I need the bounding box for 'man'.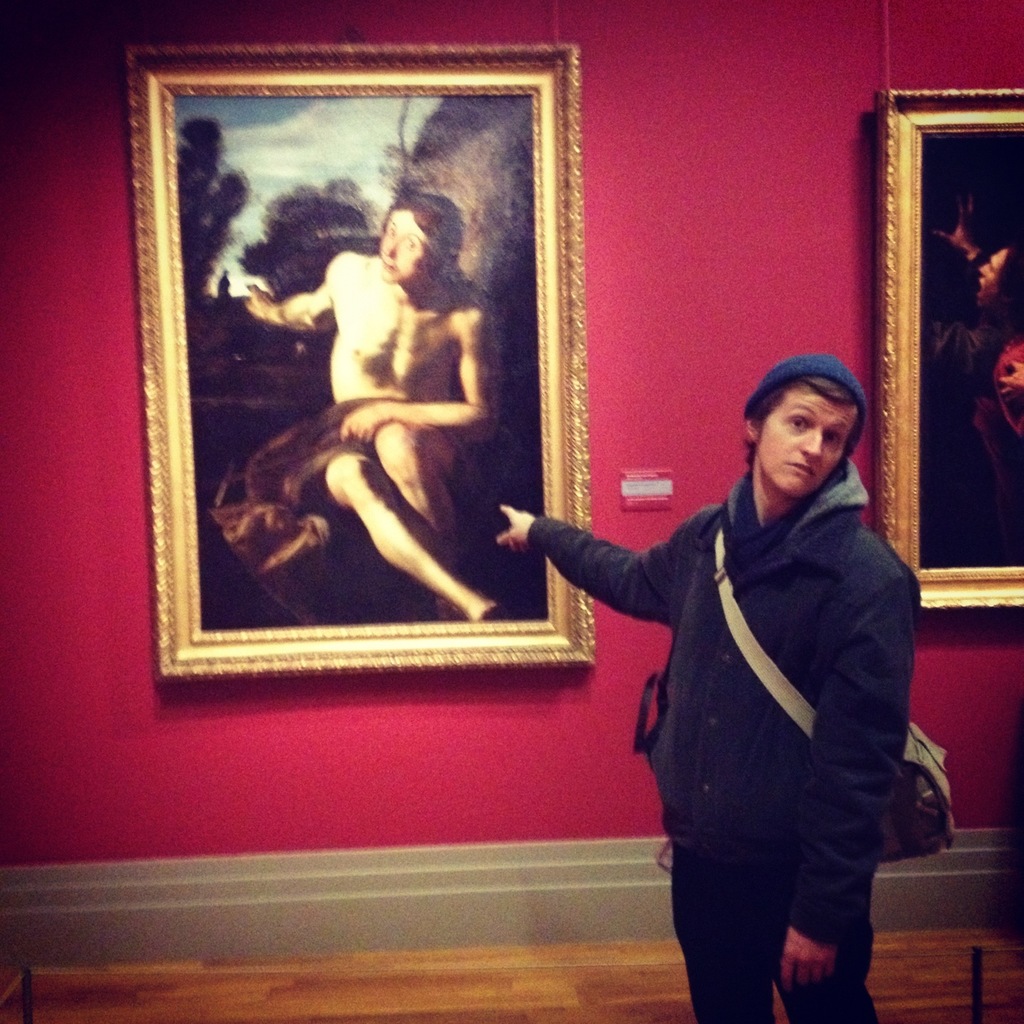
Here it is: {"x1": 207, "y1": 188, "x2": 531, "y2": 622}.
